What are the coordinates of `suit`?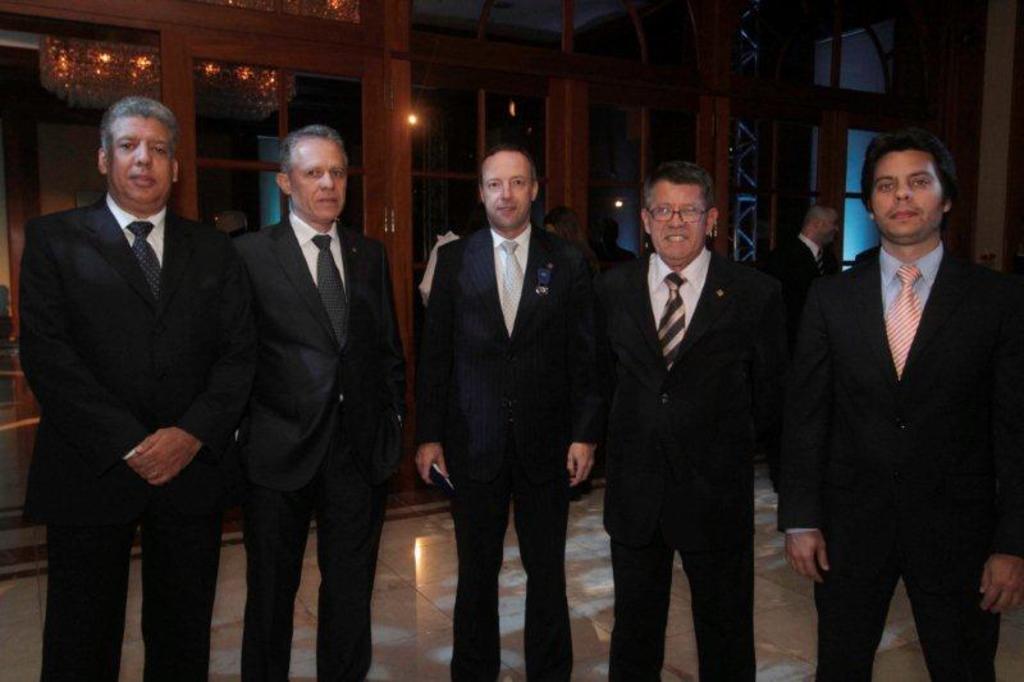
593, 242, 785, 681.
